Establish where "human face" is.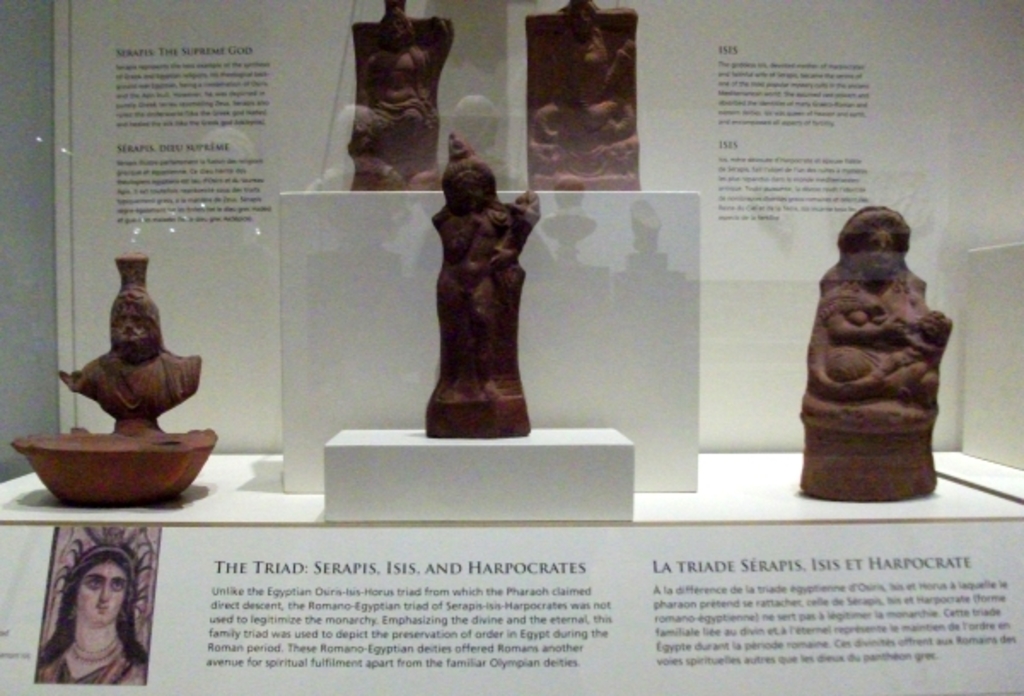
Established at box=[459, 177, 481, 205].
